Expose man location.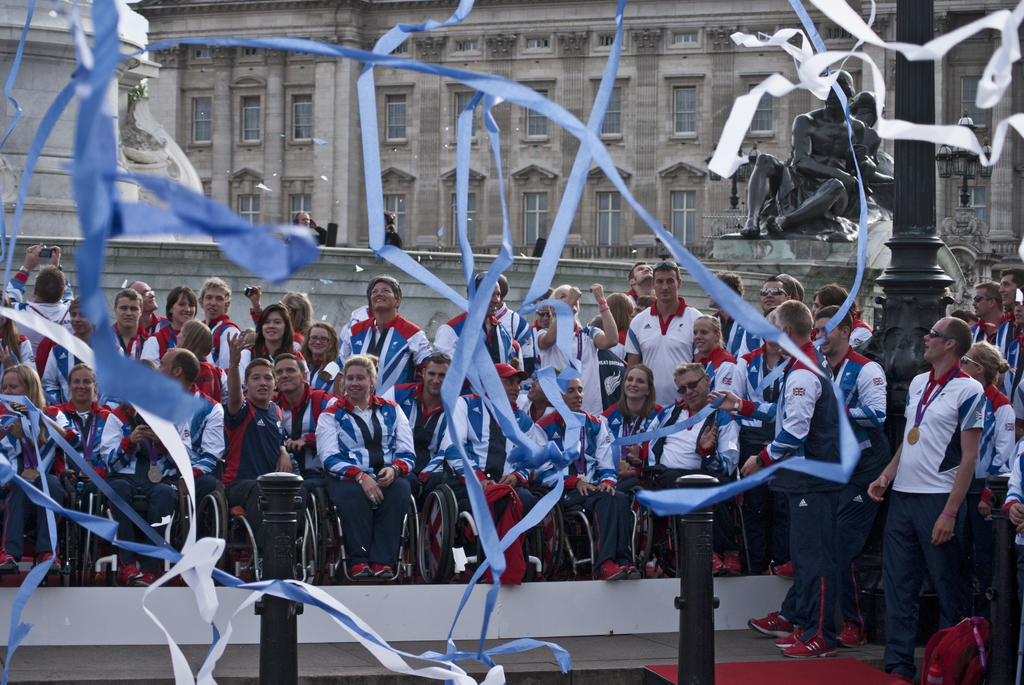
Exposed at box=[433, 277, 520, 402].
